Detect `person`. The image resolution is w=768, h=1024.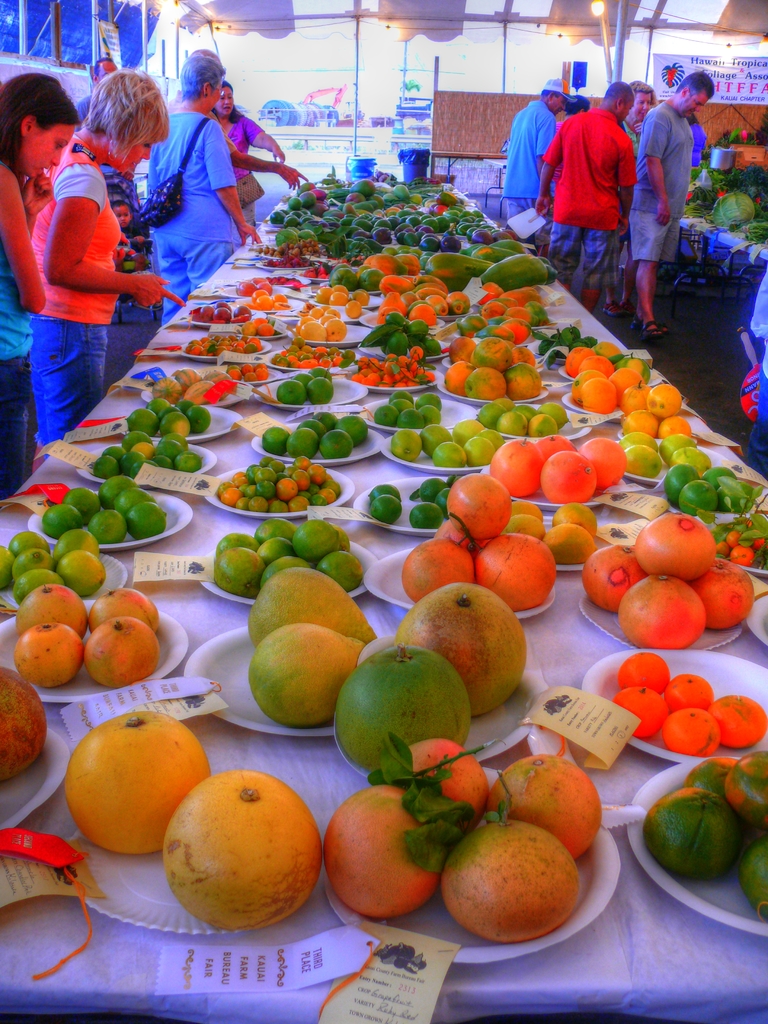
<box>0,72,88,511</box>.
